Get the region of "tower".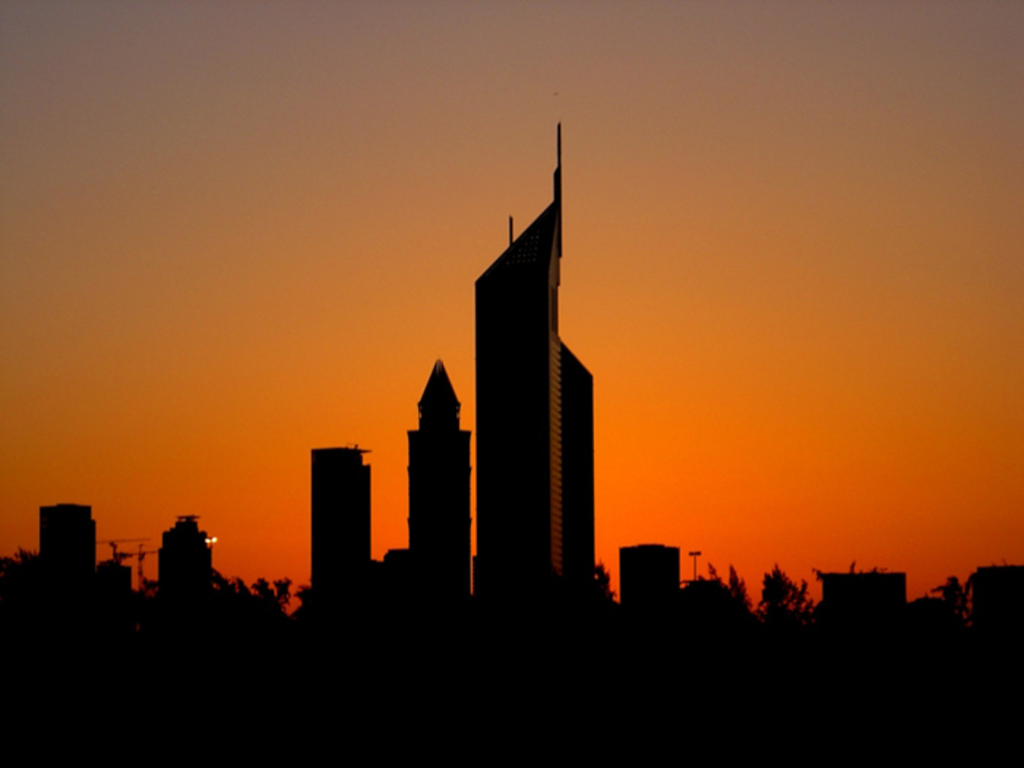
rect(427, 72, 604, 600).
